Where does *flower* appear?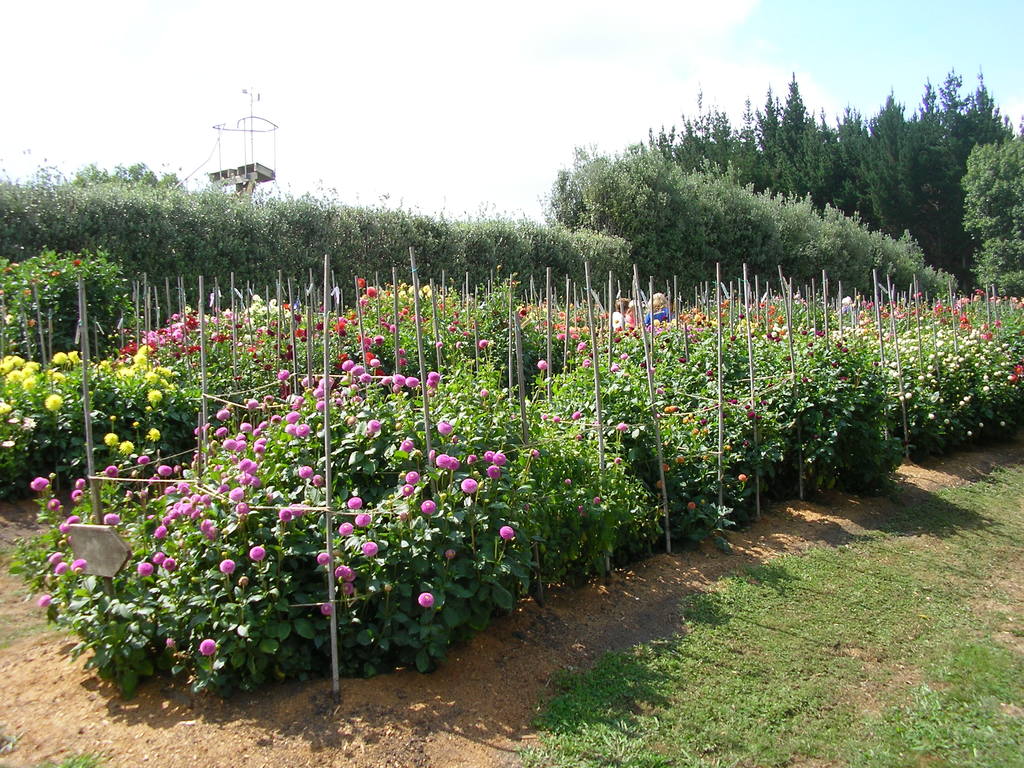
Appears at 431/453/456/464.
